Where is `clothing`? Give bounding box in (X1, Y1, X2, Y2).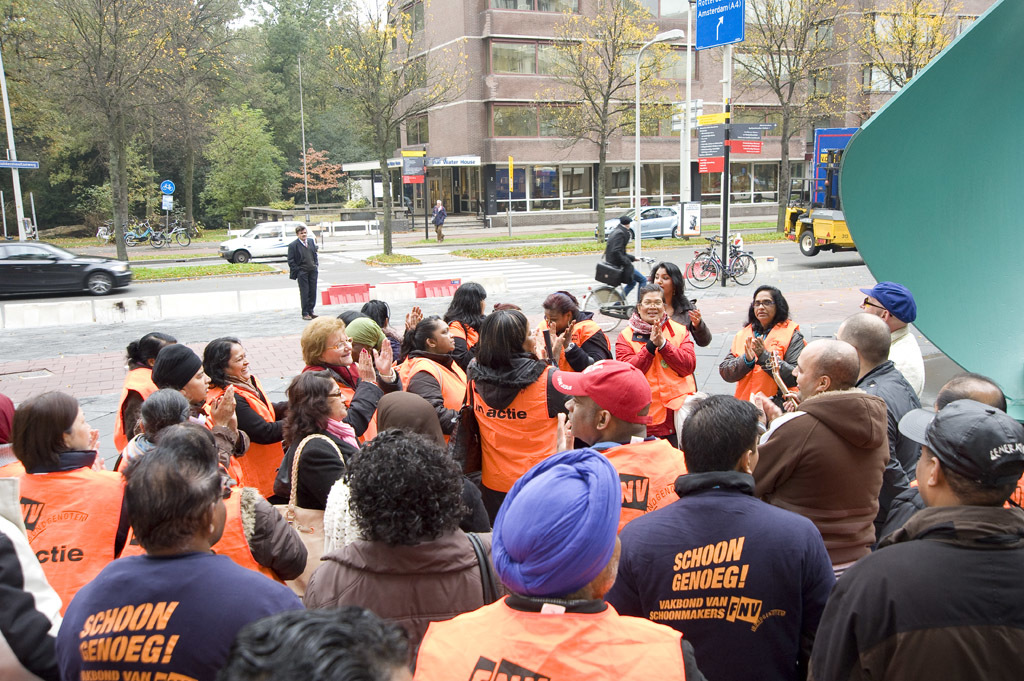
(304, 531, 513, 665).
